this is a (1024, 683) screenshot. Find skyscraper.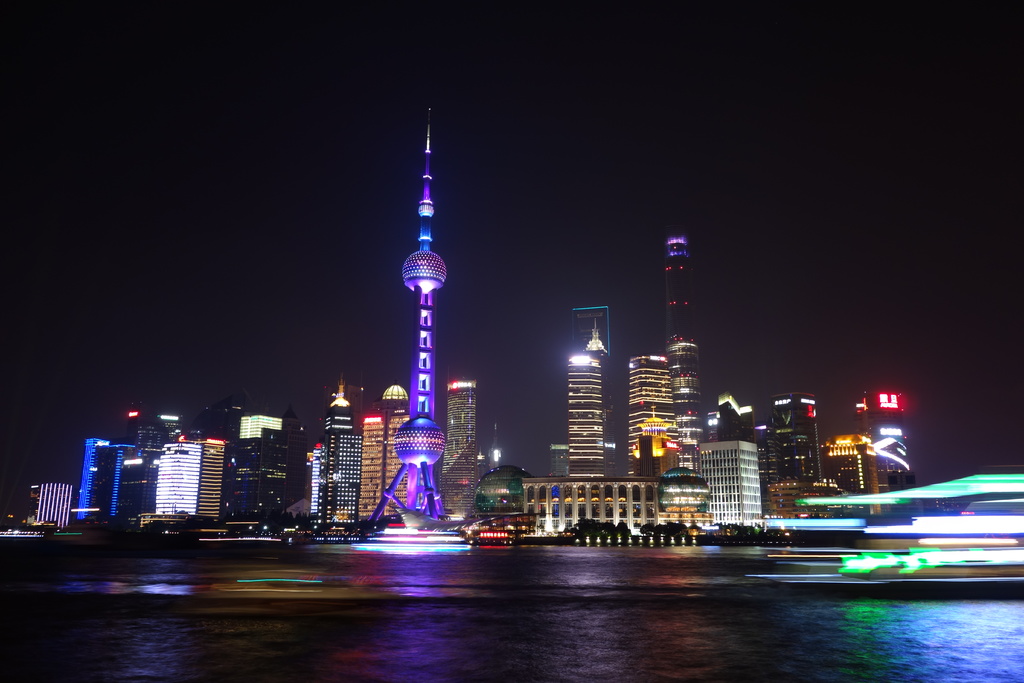
Bounding box: left=233, top=411, right=292, bottom=443.
